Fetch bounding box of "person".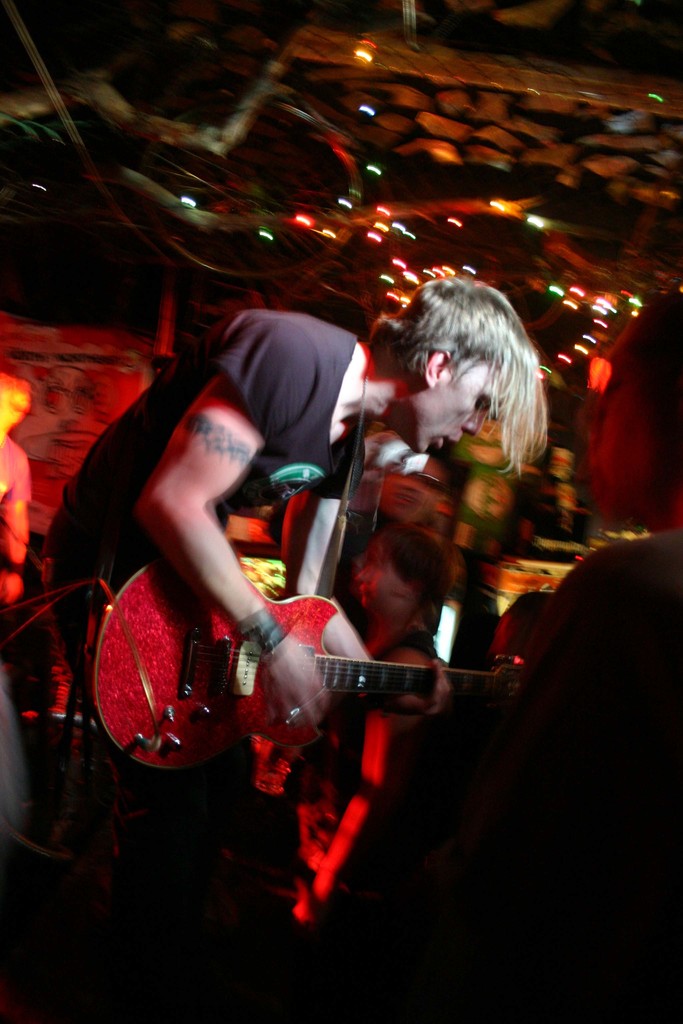
Bbox: (33, 285, 542, 886).
